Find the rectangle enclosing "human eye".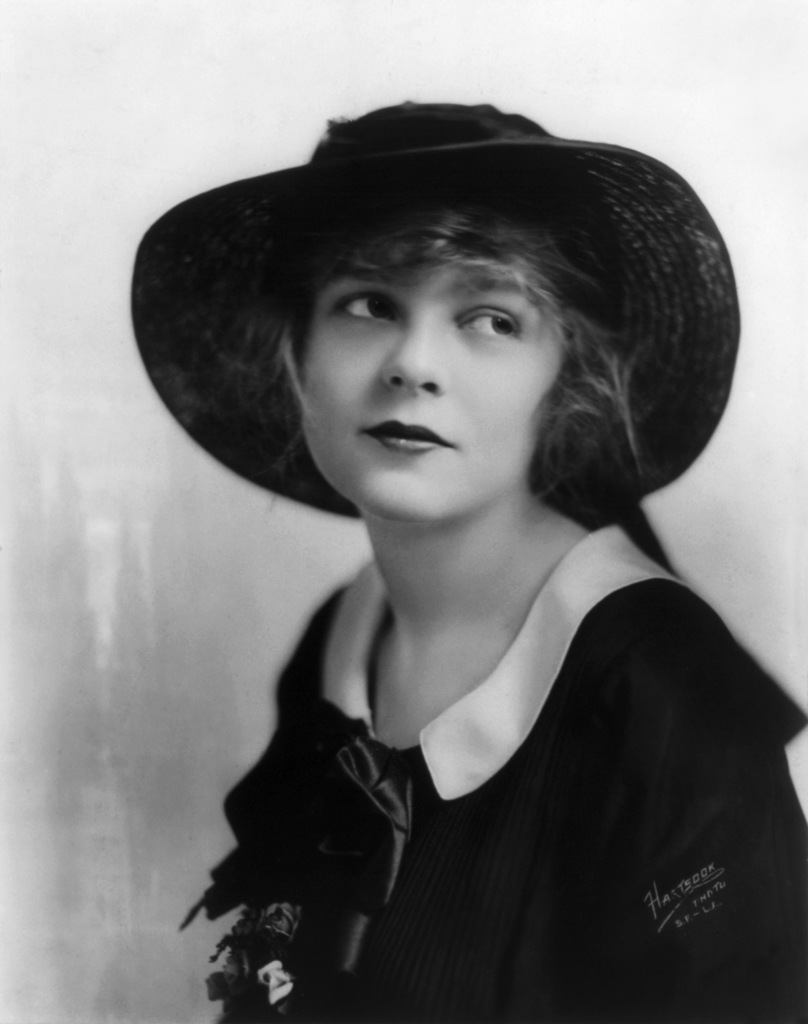
<bbox>318, 273, 423, 348</bbox>.
